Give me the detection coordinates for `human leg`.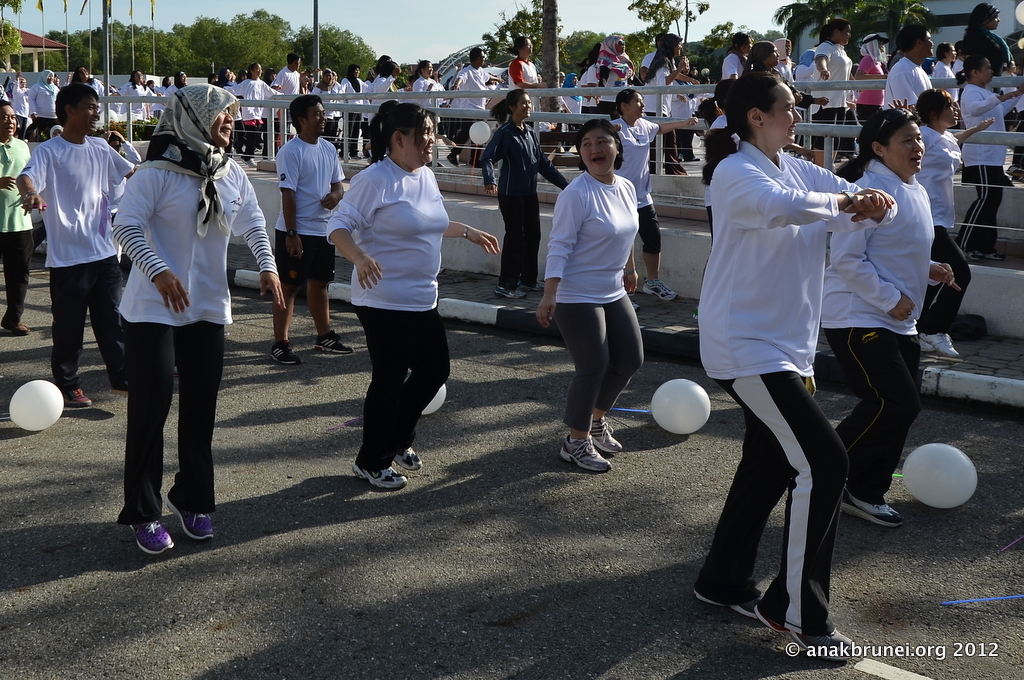
locate(493, 181, 527, 297).
